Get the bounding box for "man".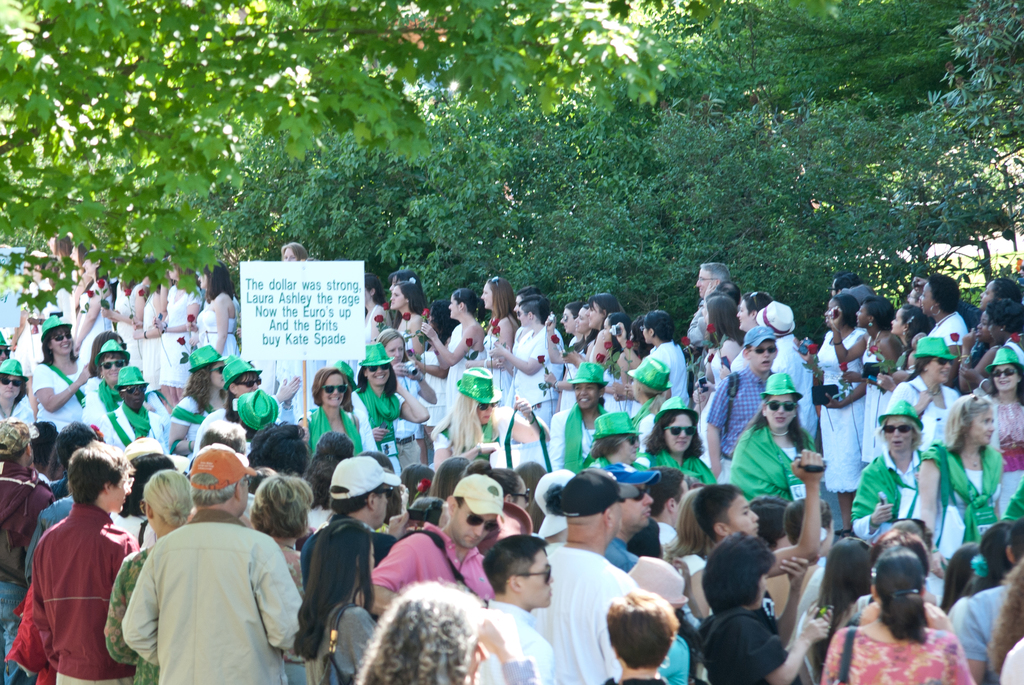
BBox(530, 469, 643, 684).
